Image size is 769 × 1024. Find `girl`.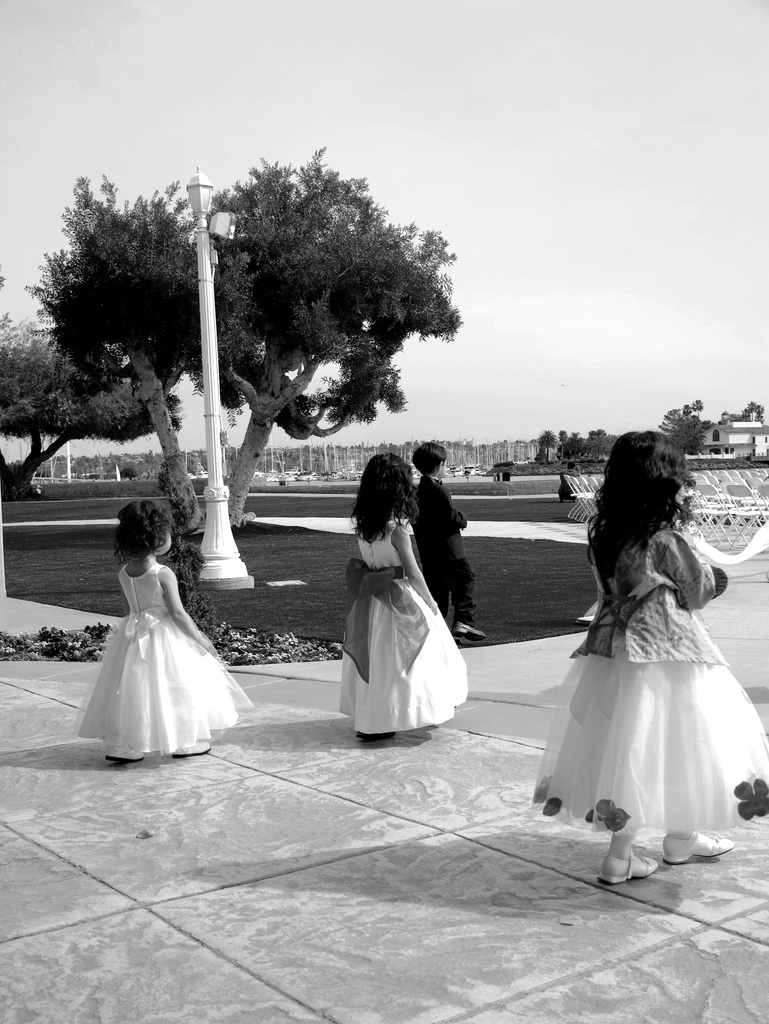
detection(74, 488, 252, 762).
